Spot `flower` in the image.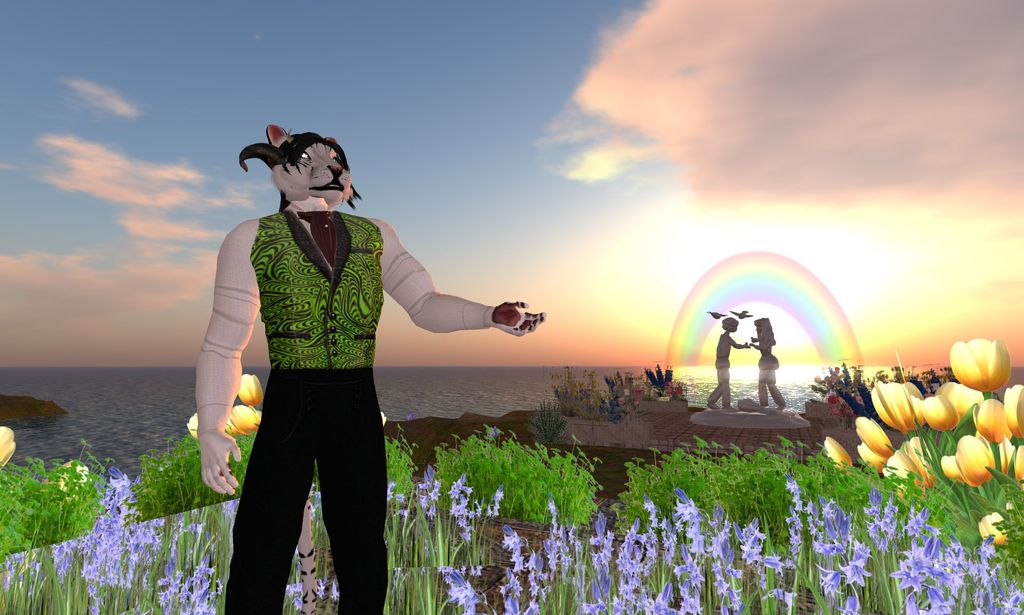
`flower` found at Rect(978, 512, 1007, 543).
